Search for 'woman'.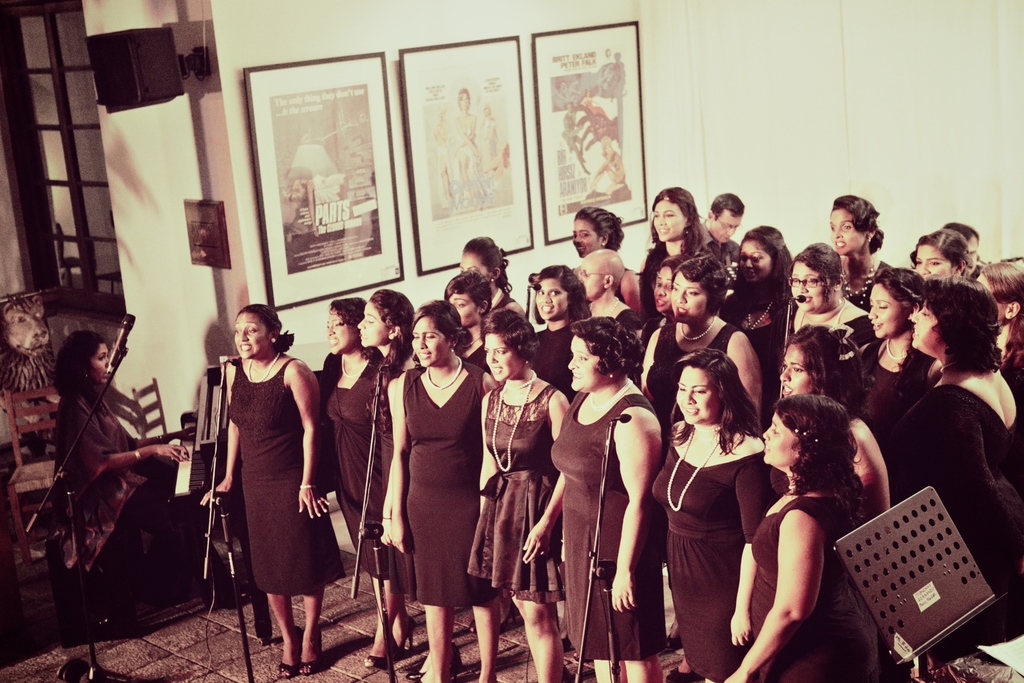
Found at 641:250:680:328.
